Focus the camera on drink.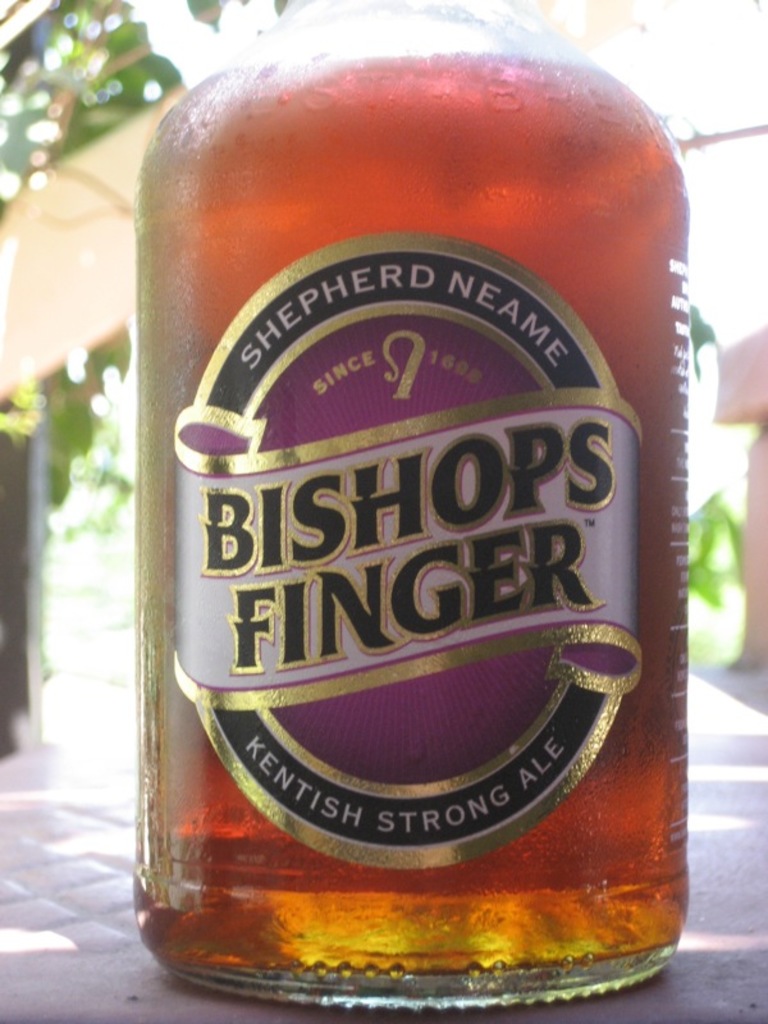
Focus region: box(115, 37, 721, 1023).
